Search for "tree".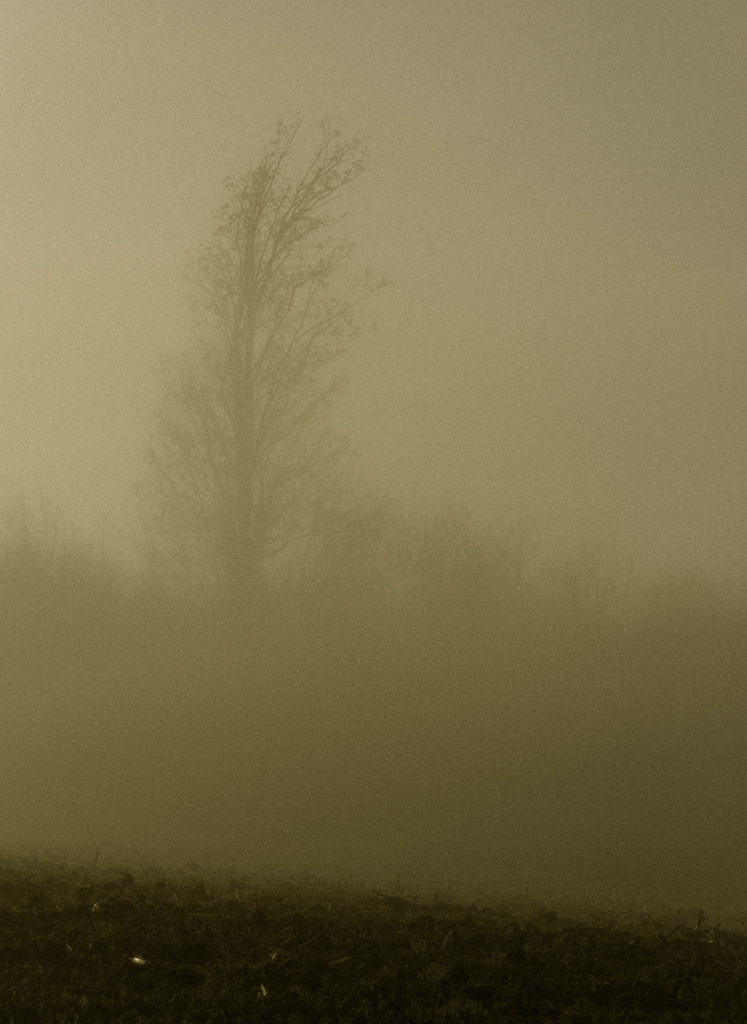
Found at pyautogui.locateOnScreen(142, 110, 385, 657).
